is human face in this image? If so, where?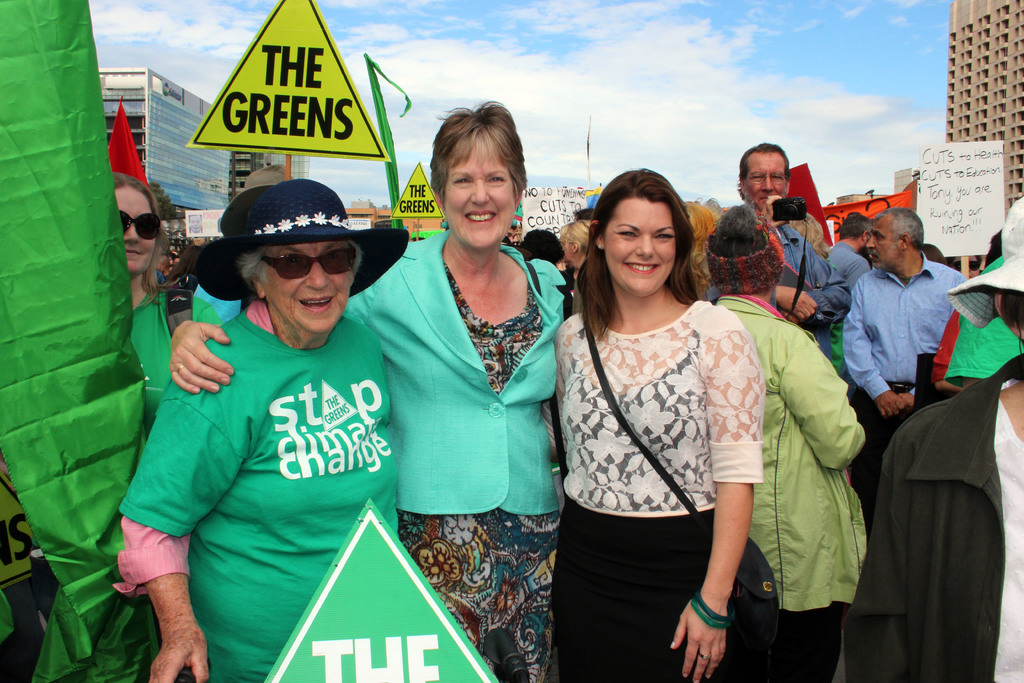
Yes, at (x1=601, y1=181, x2=701, y2=295).
